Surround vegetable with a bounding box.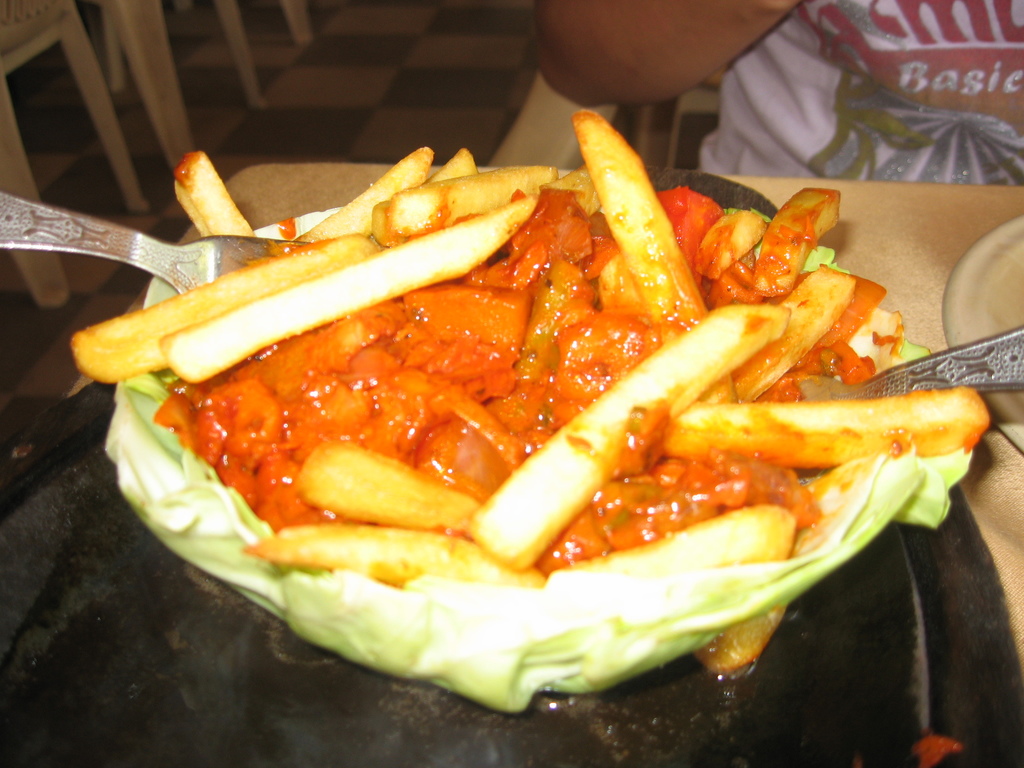
left=685, top=205, right=769, bottom=280.
